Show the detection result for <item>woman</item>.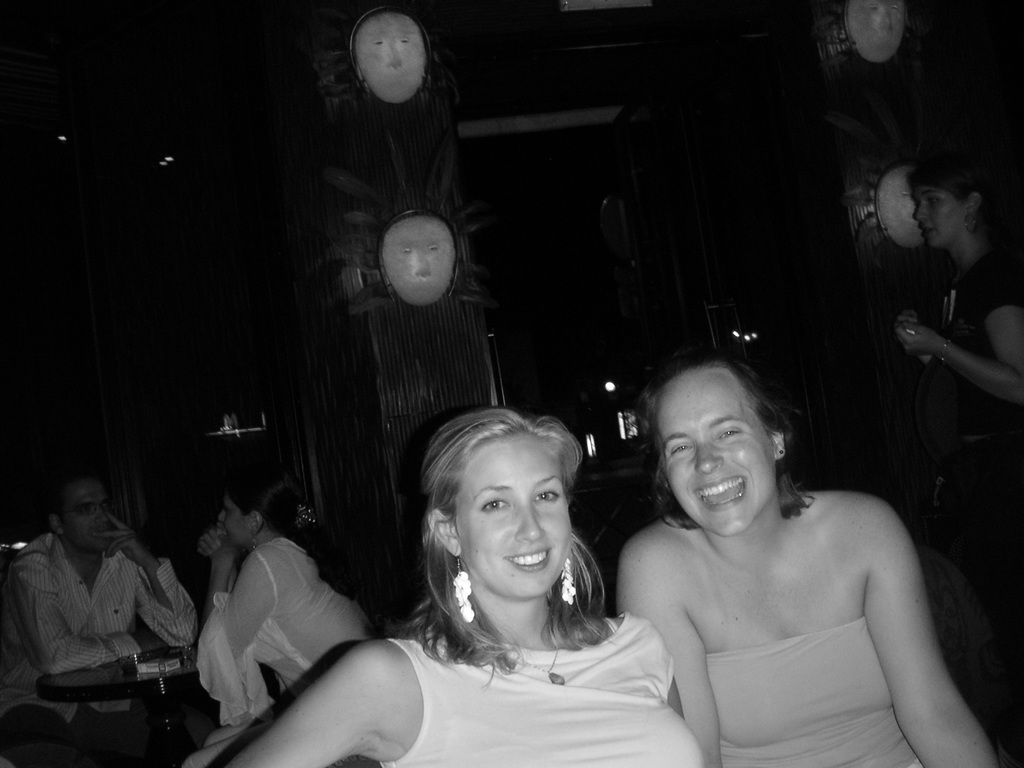
box=[181, 451, 388, 767].
